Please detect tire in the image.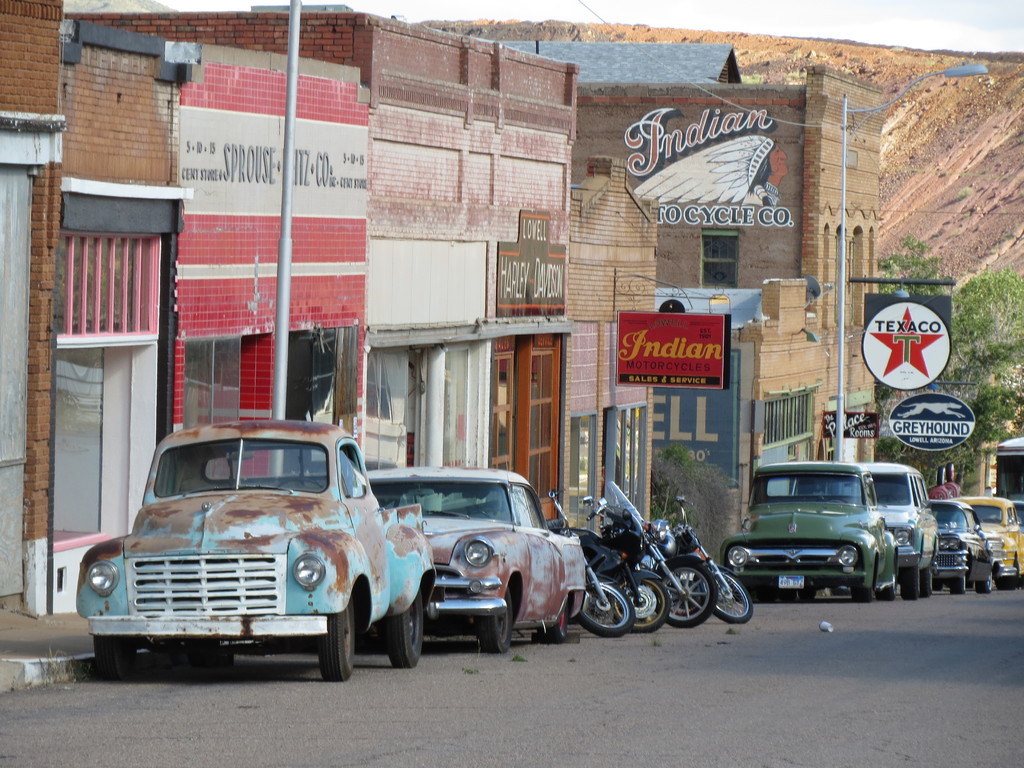
922, 568, 934, 599.
